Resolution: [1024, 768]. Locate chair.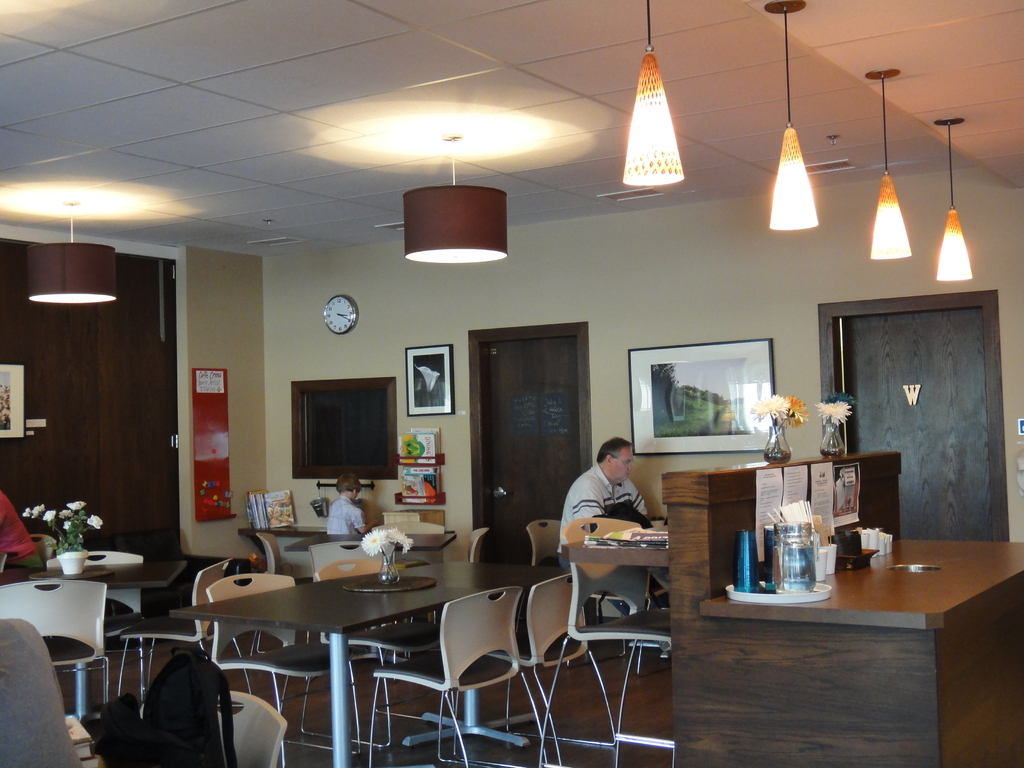
<region>12, 532, 60, 560</region>.
